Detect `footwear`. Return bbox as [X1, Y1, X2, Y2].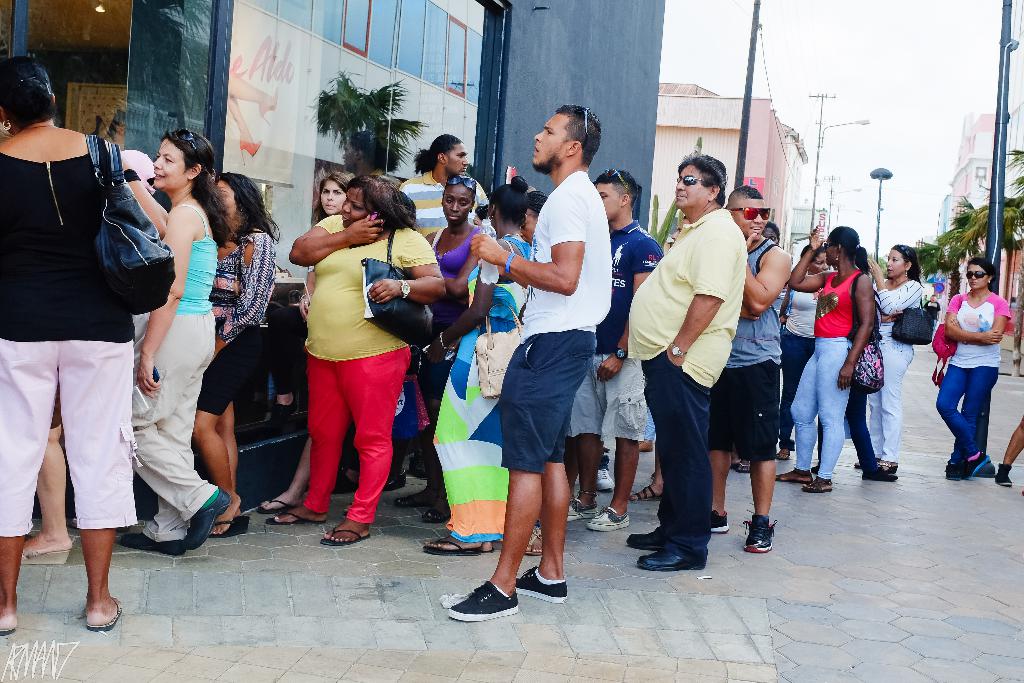
[776, 450, 791, 462].
